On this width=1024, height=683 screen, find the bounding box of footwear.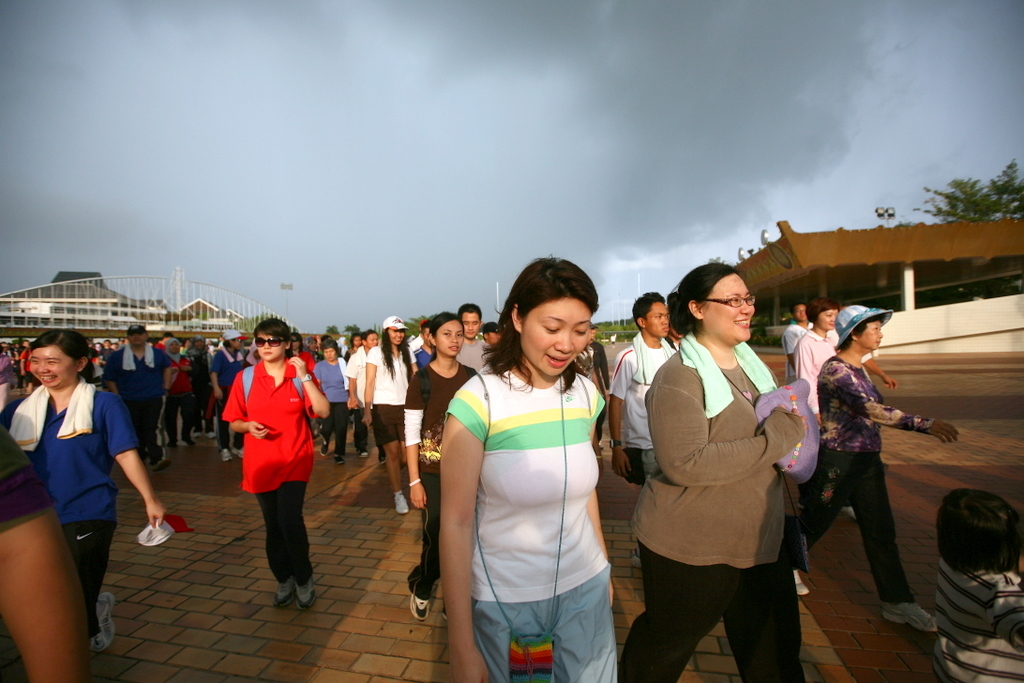
Bounding box: 91 594 116 653.
